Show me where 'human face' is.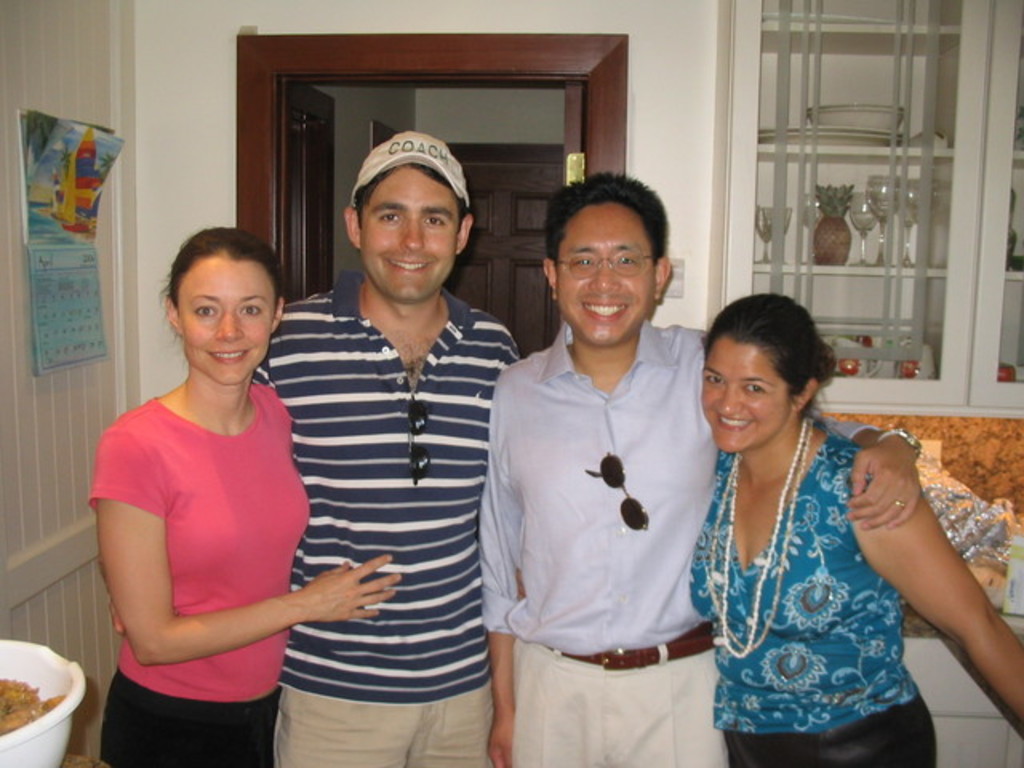
'human face' is at rect(699, 338, 786, 450).
